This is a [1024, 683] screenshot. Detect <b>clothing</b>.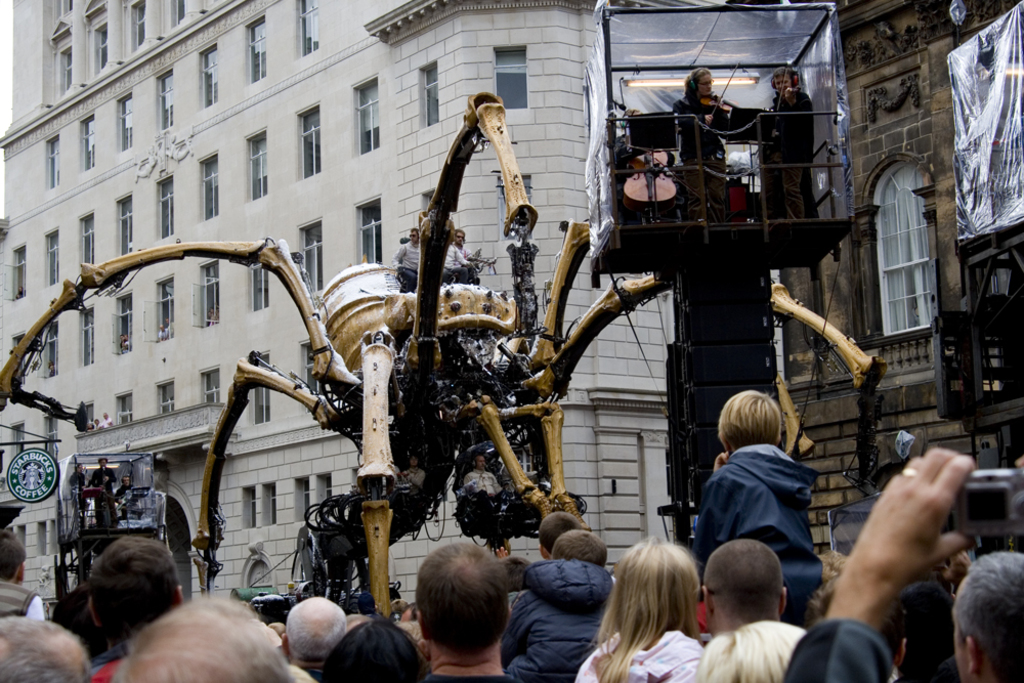
locate(698, 433, 837, 588).
